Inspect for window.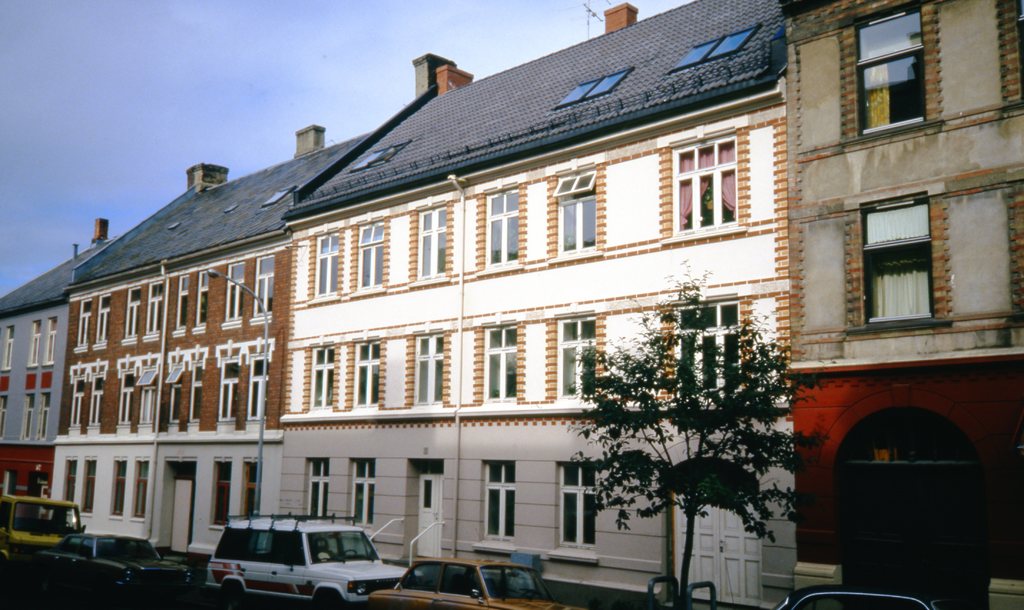
Inspection: [65, 461, 77, 499].
